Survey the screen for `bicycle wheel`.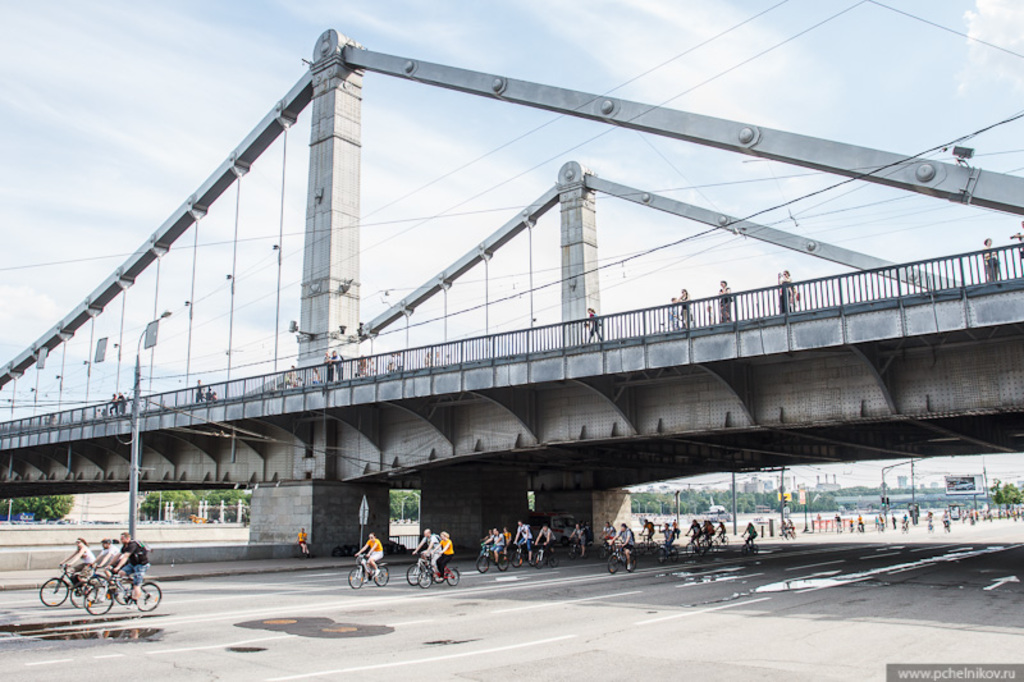
Survey found: l=67, t=576, r=96, b=609.
